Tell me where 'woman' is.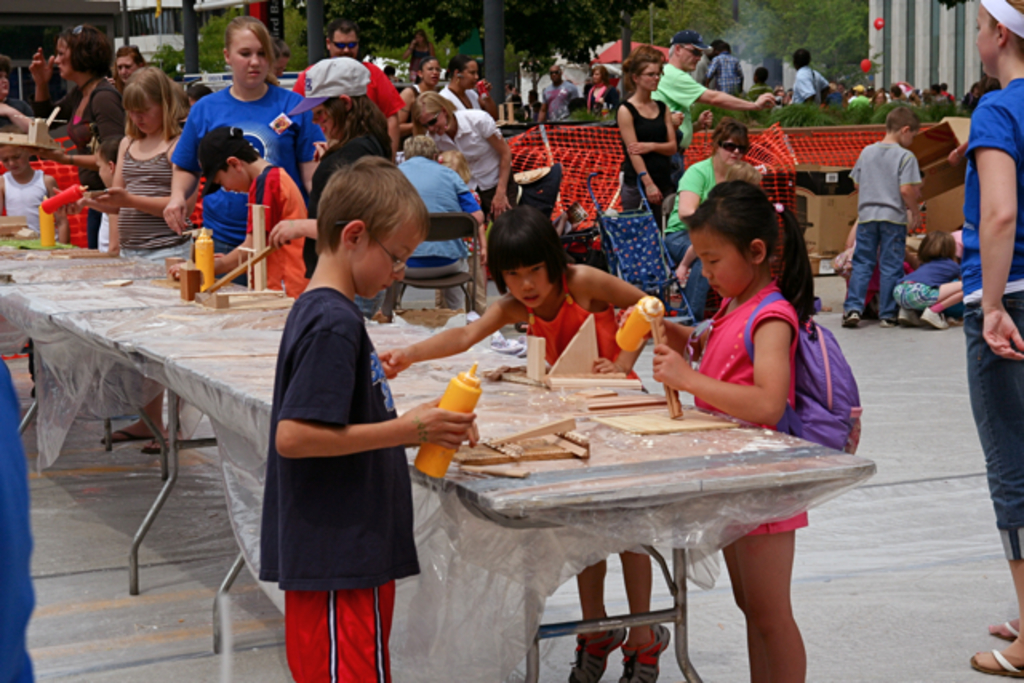
'woman' is at left=658, top=120, right=757, bottom=314.
